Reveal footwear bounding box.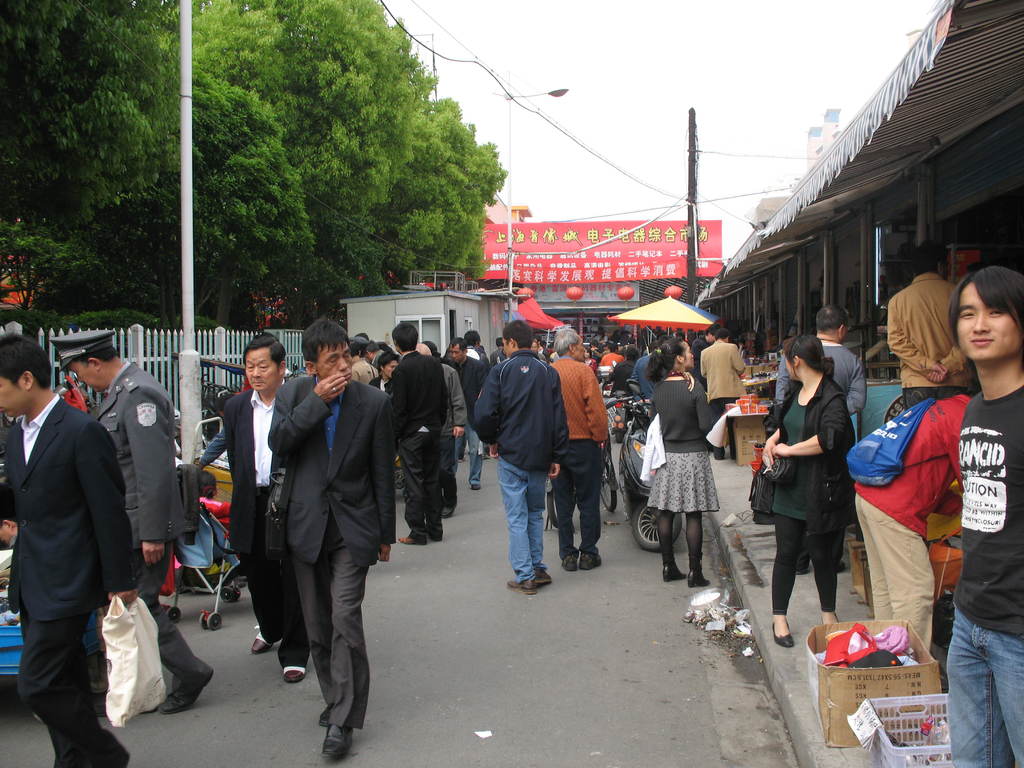
Revealed: <bbox>480, 451, 492, 460</bbox>.
